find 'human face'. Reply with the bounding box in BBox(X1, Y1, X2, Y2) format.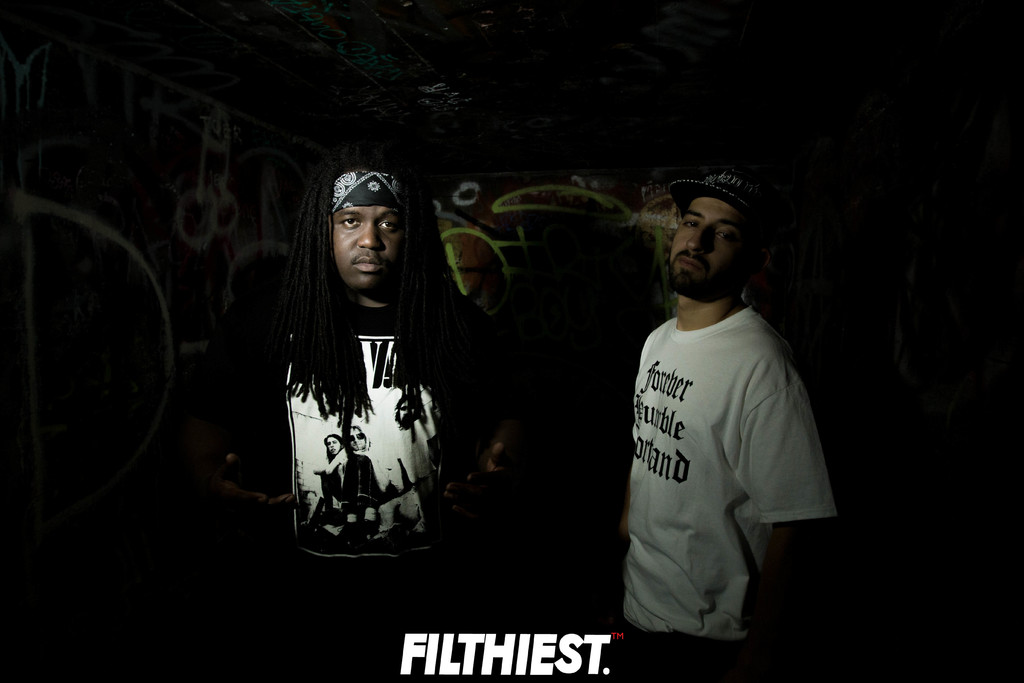
BBox(332, 203, 404, 290).
